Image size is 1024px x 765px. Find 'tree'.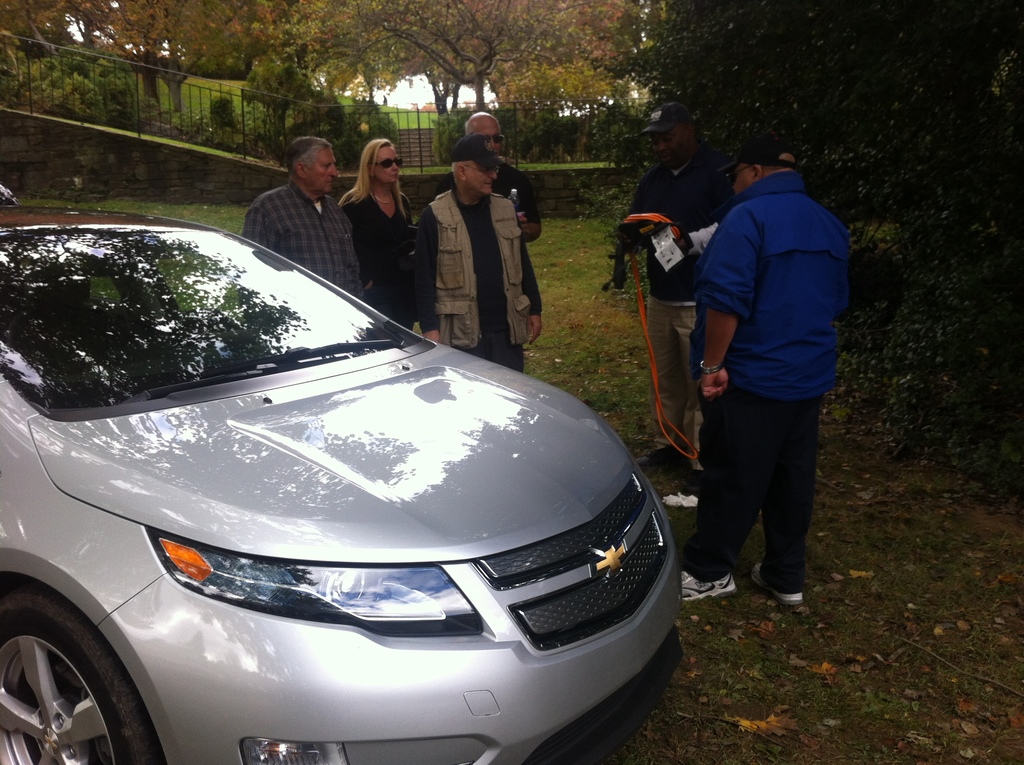
(left=614, top=0, right=1023, bottom=515).
